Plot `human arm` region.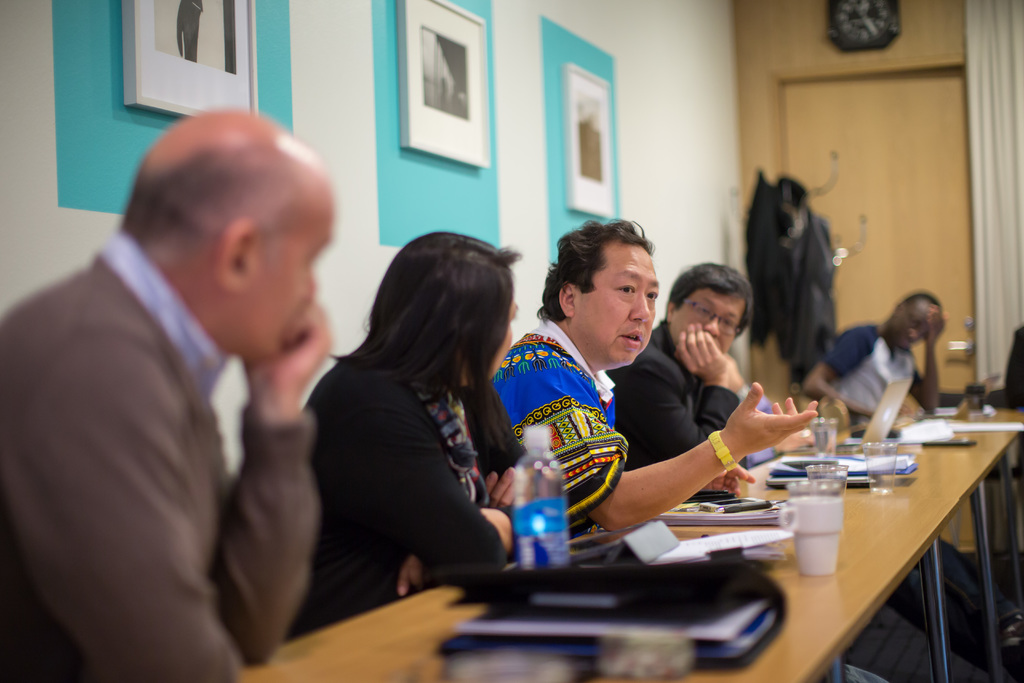
Plotted at rect(1000, 324, 1023, 410).
